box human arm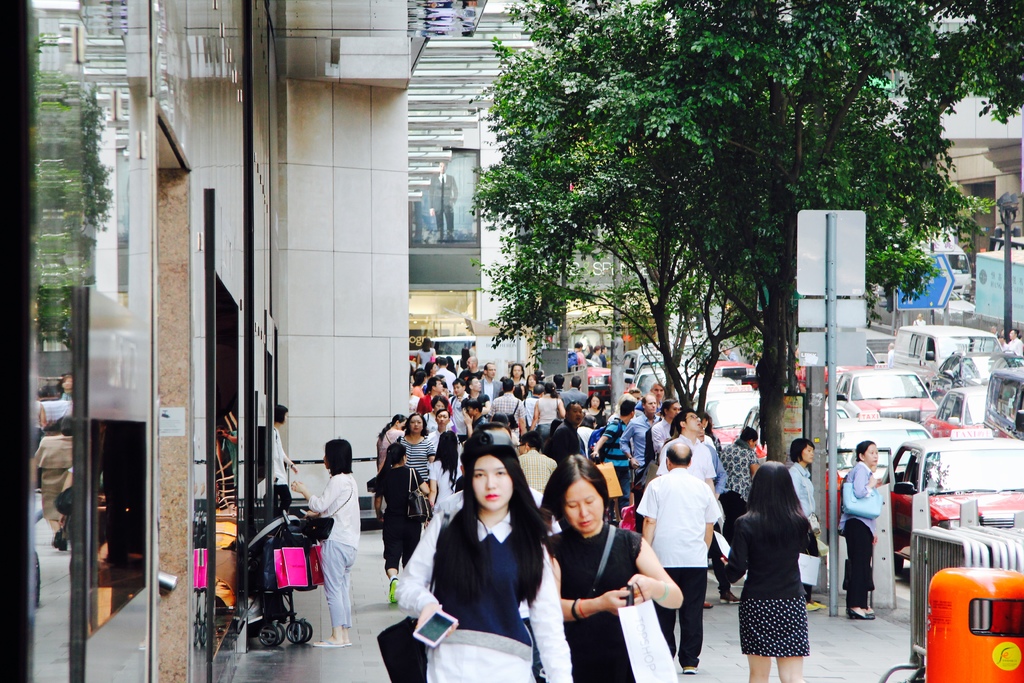
613/536/689/612
